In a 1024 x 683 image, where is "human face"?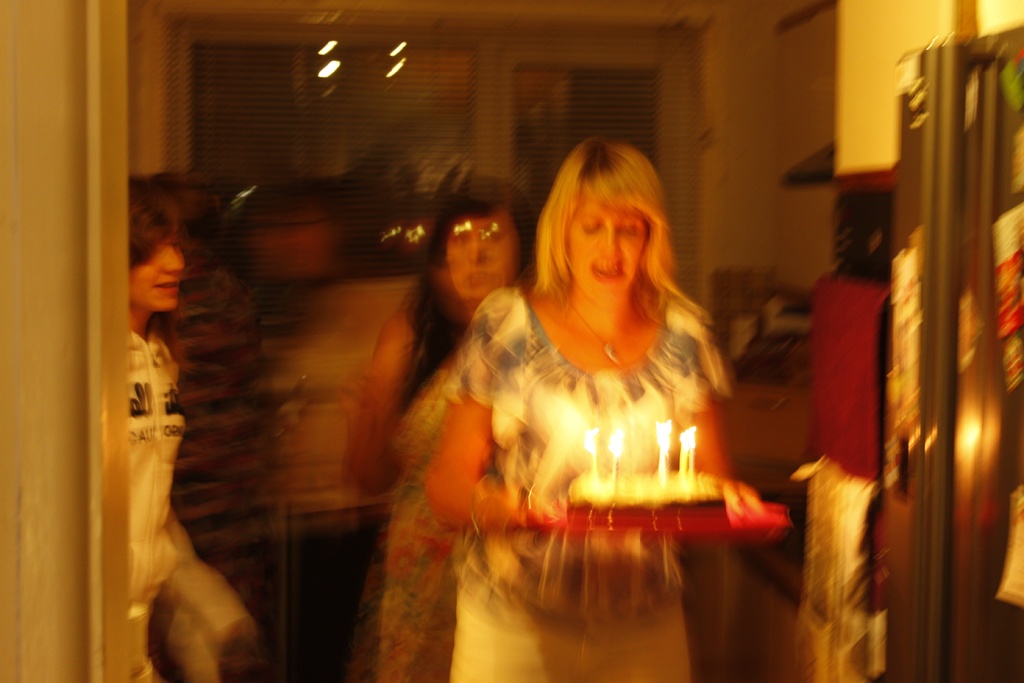
(440,212,519,302).
